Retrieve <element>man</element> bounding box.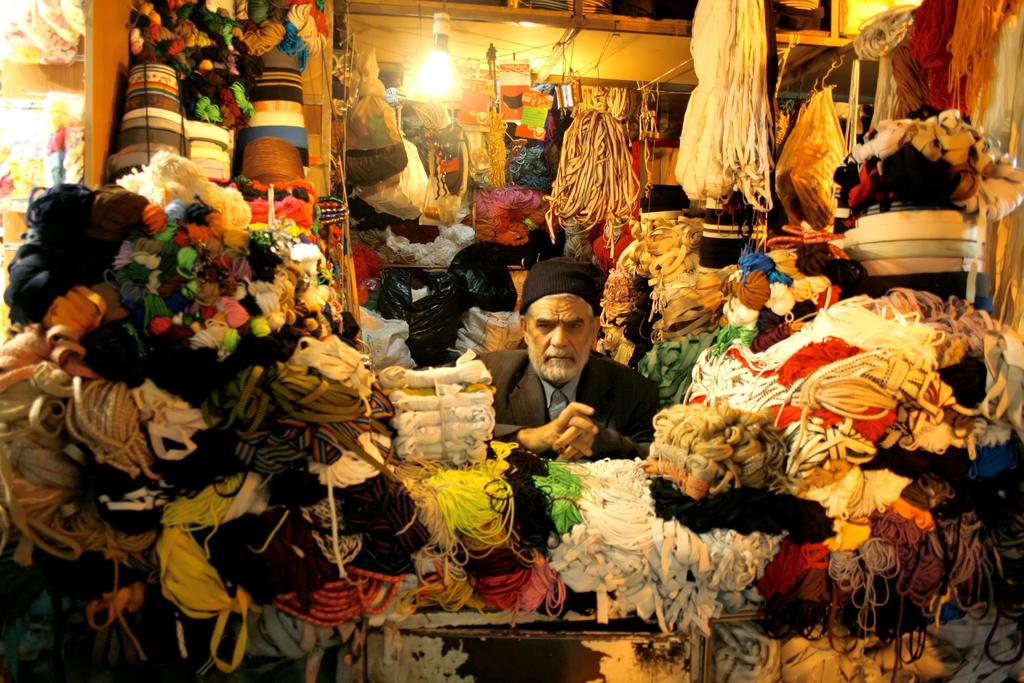
Bounding box: <bbox>482, 276, 649, 477</bbox>.
